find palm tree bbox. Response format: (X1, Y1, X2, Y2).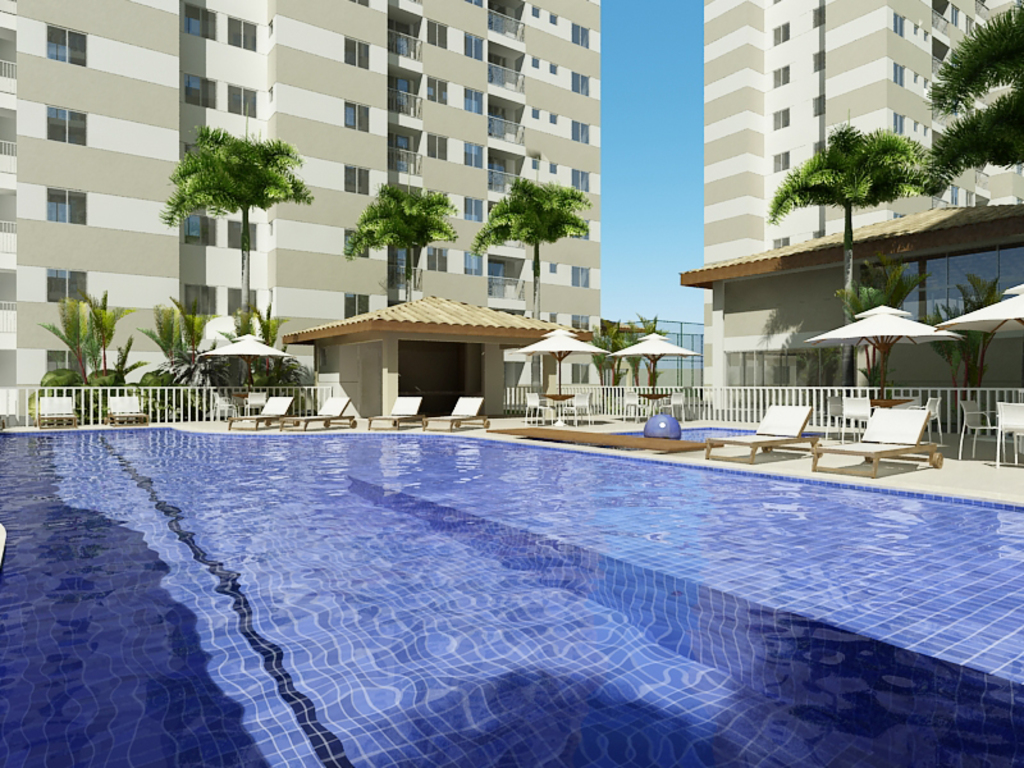
(836, 261, 928, 392).
